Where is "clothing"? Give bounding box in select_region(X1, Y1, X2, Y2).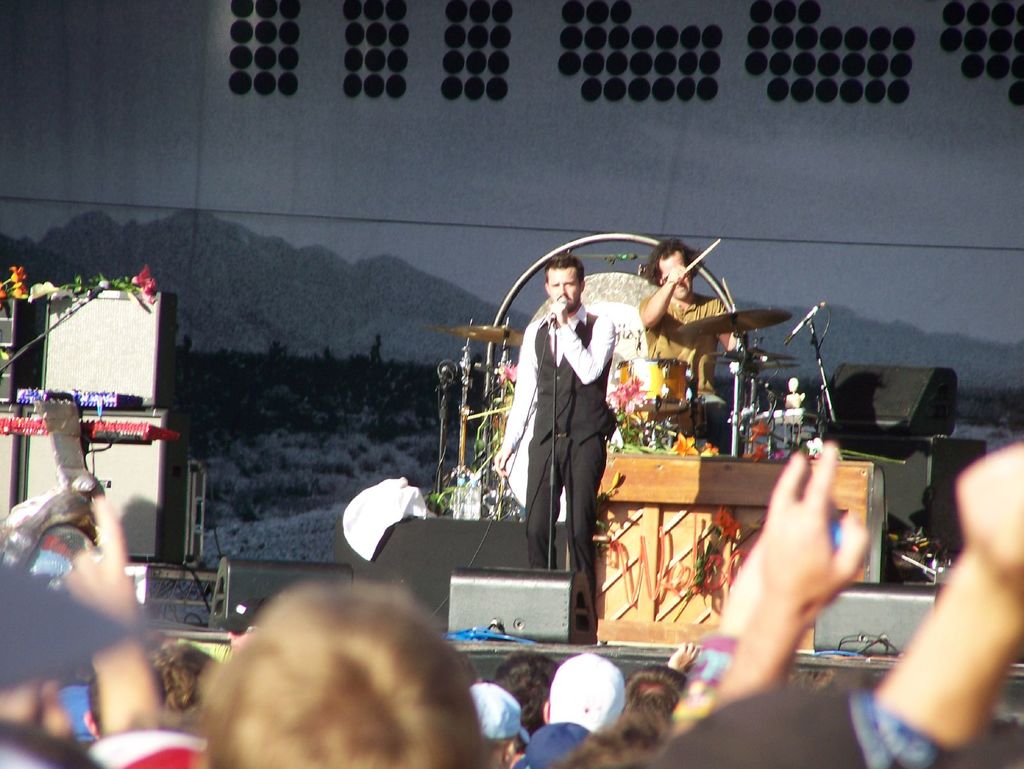
select_region(641, 280, 738, 440).
